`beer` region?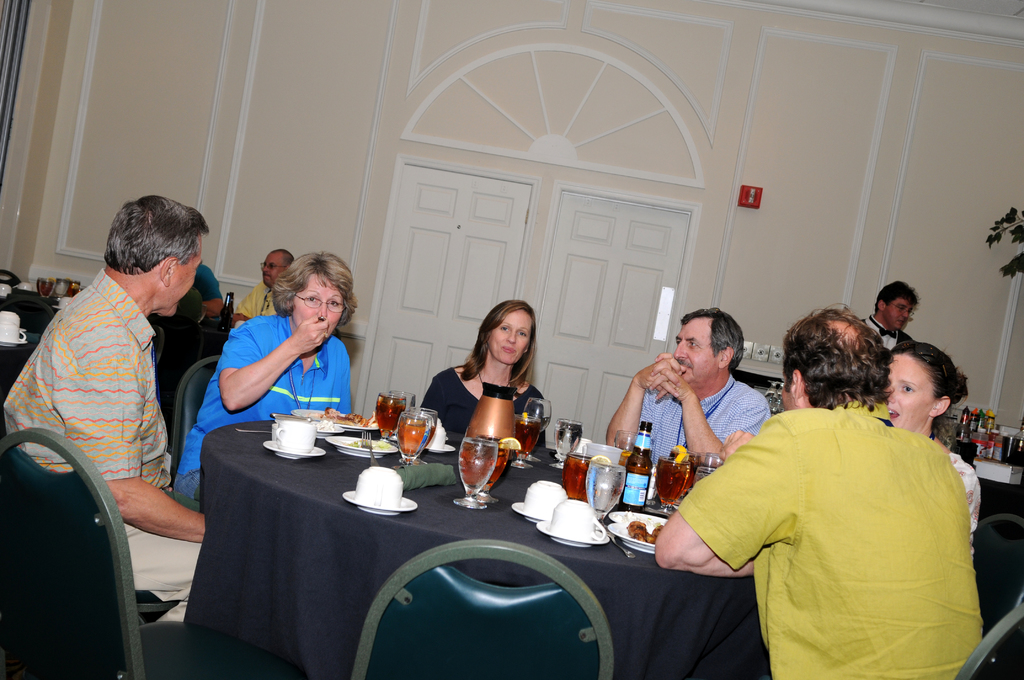
[653, 460, 690, 505]
